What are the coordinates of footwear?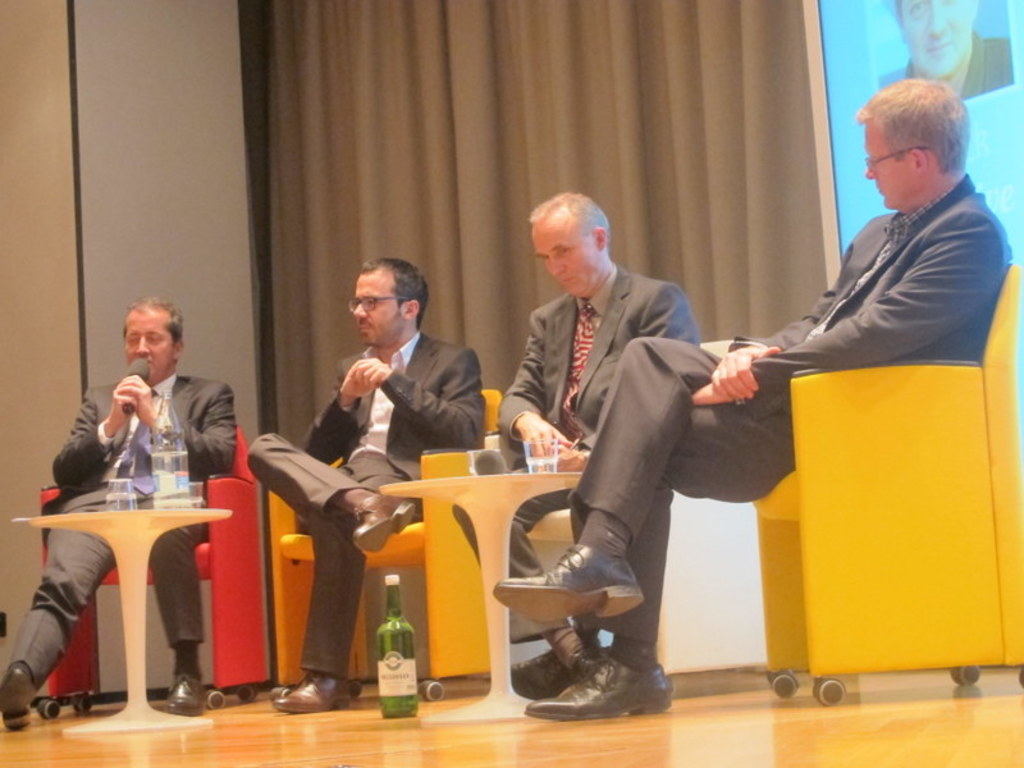
<bbox>575, 646, 612, 677</bbox>.
